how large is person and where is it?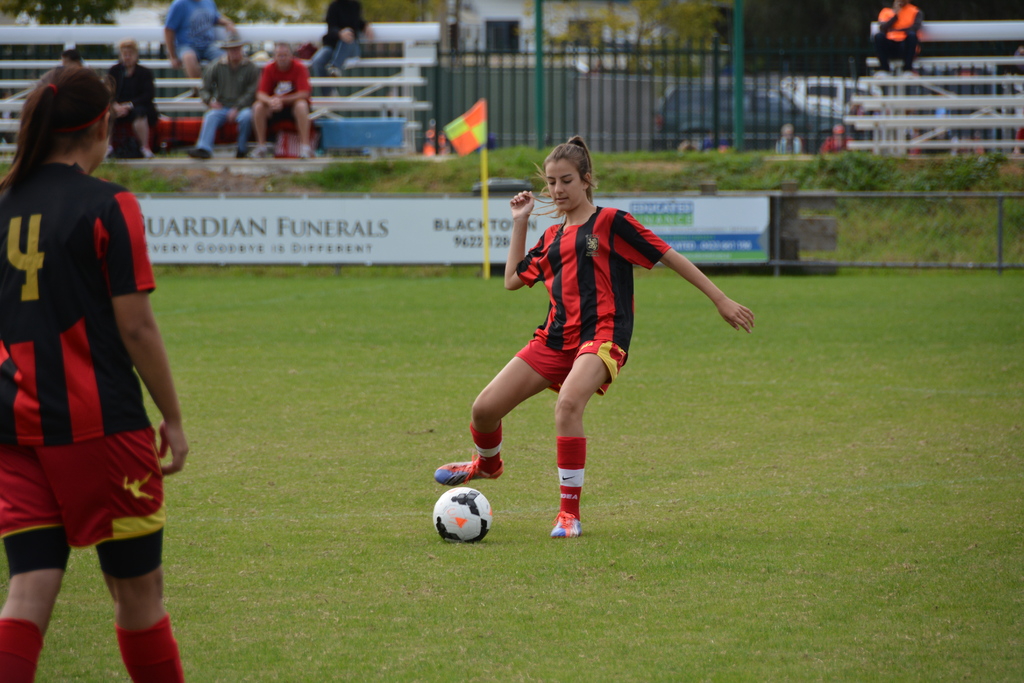
Bounding box: <region>104, 39, 157, 157</region>.
